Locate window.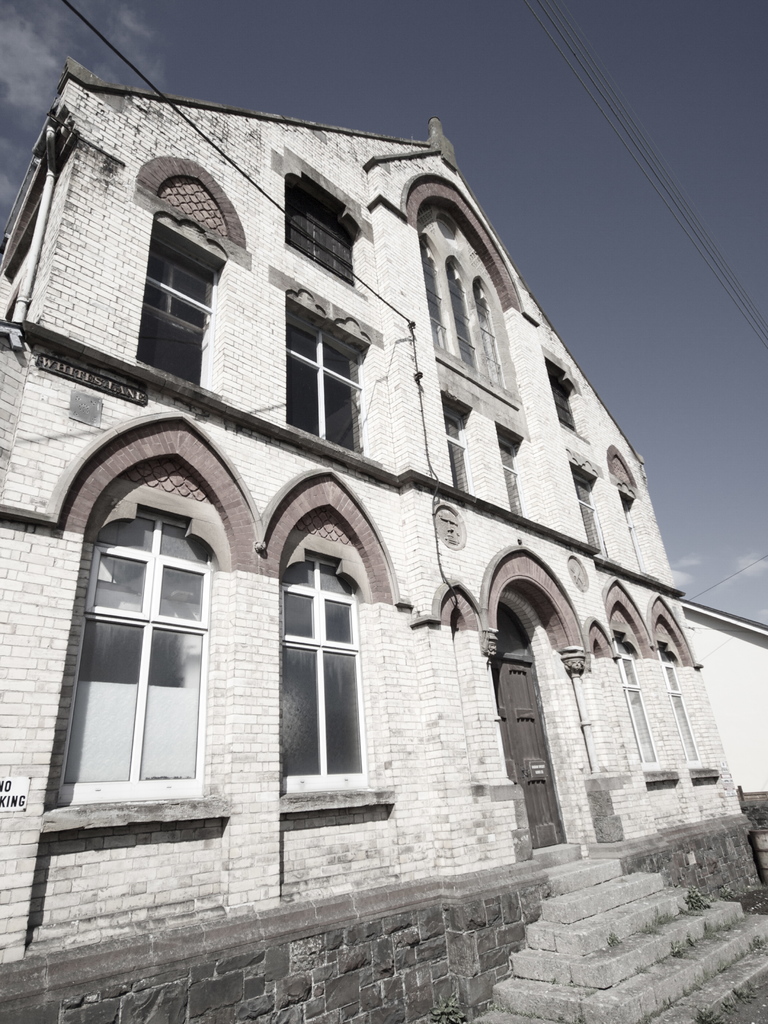
Bounding box: 133, 244, 219, 387.
